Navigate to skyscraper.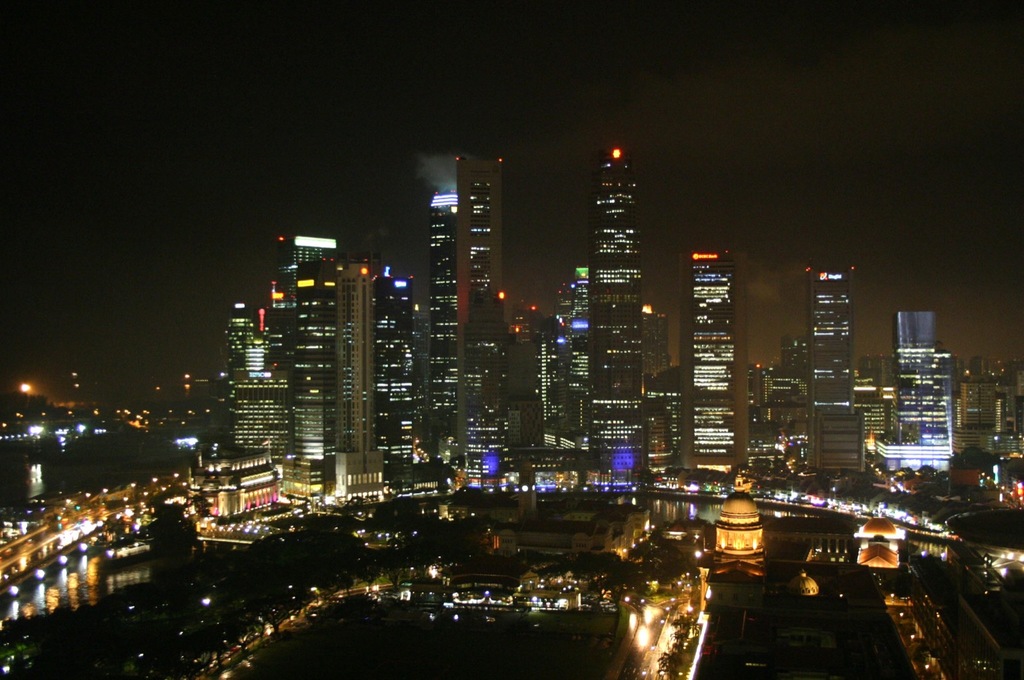
Navigation target: 892:304:952:476.
